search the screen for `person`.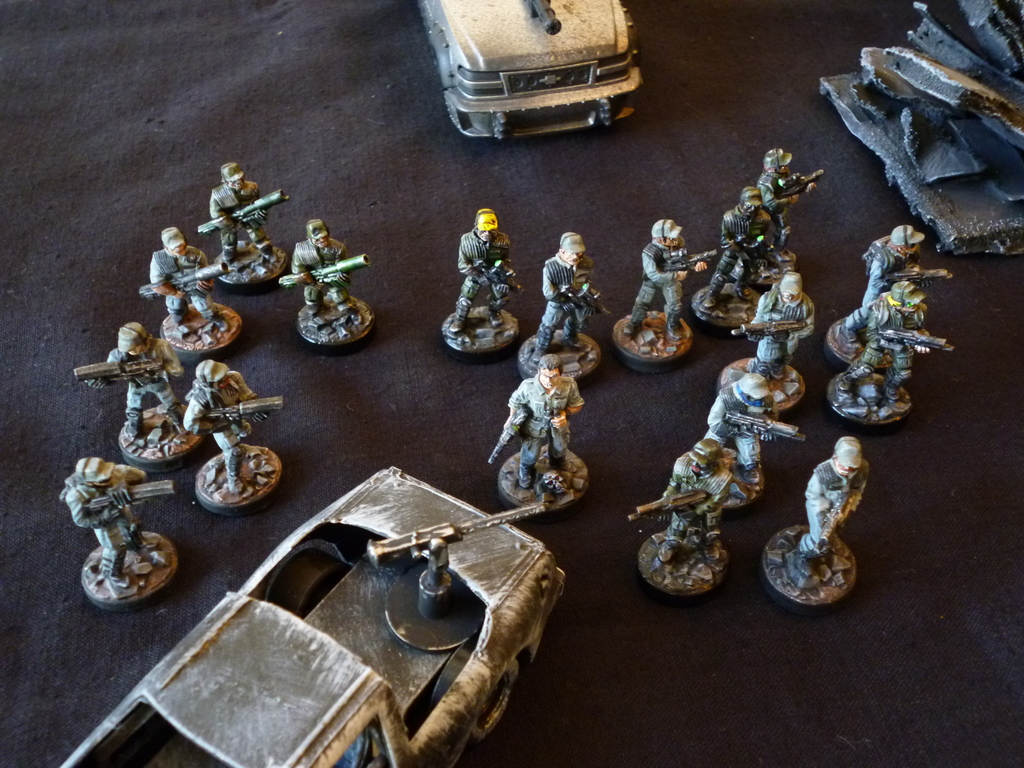
Found at l=182, t=360, r=268, b=491.
